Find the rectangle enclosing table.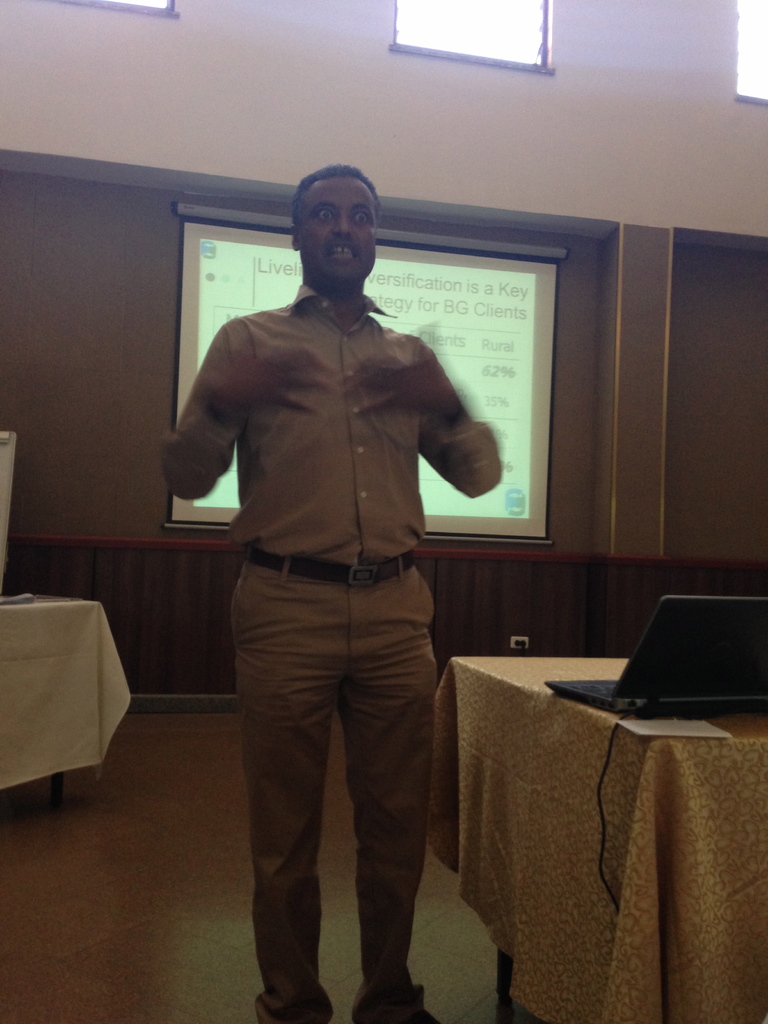
region(434, 655, 767, 1023).
